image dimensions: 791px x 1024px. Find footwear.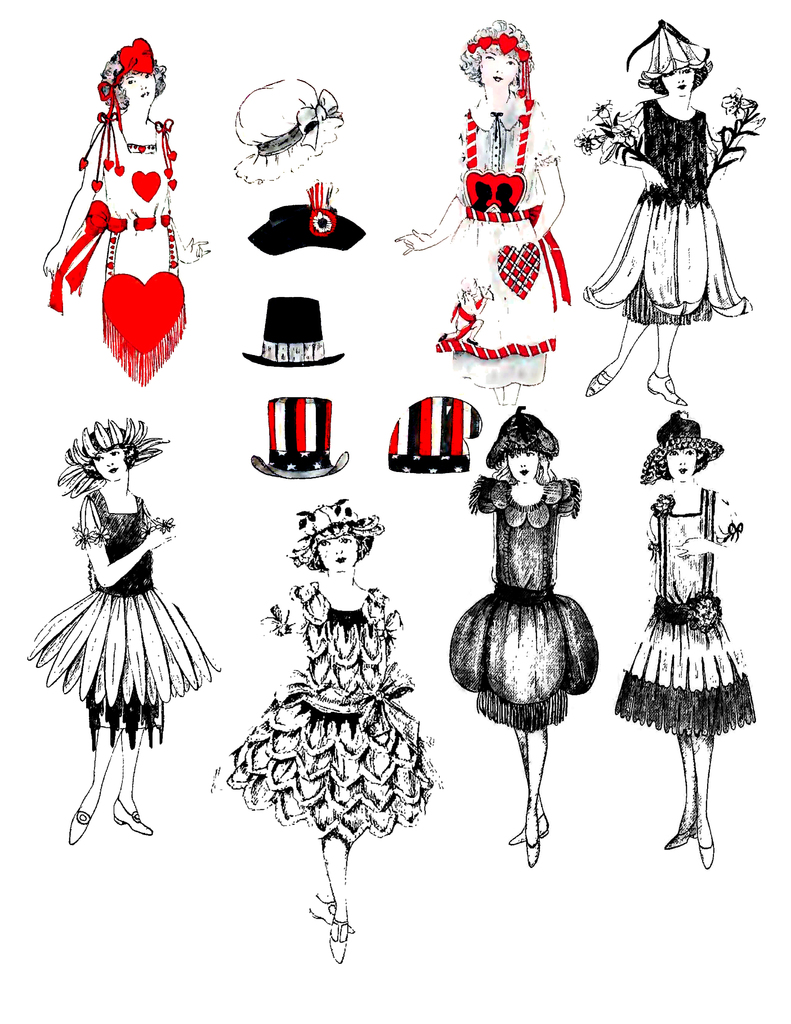
326:917:353:963.
